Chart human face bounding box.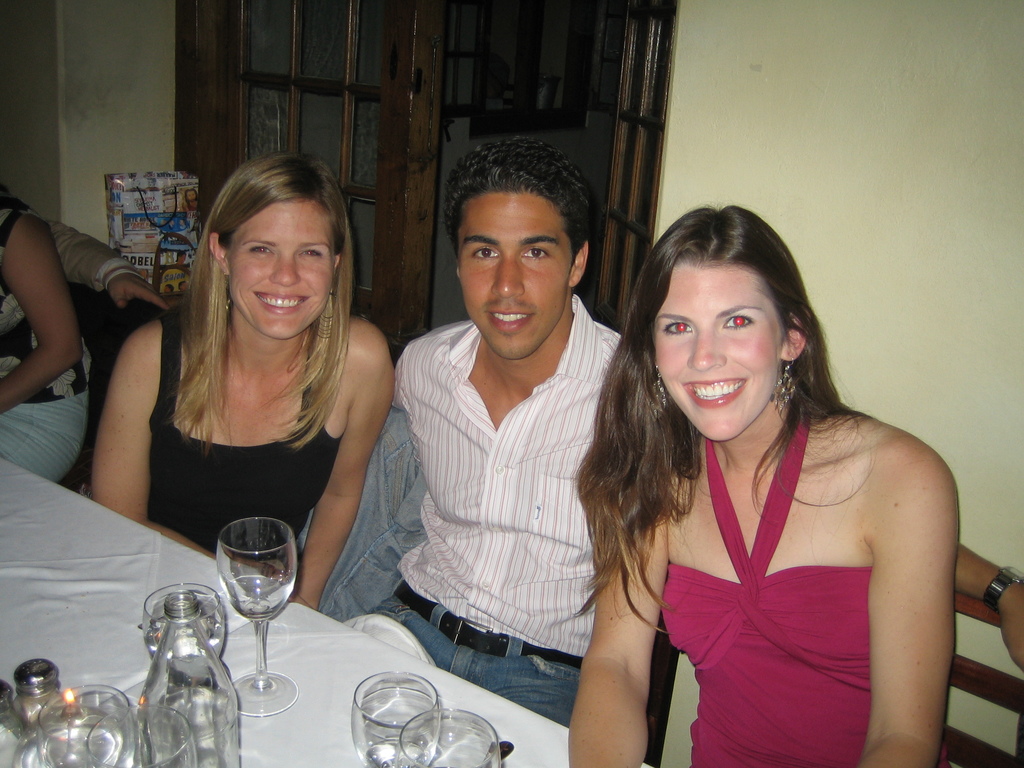
Charted: detection(653, 259, 789, 447).
